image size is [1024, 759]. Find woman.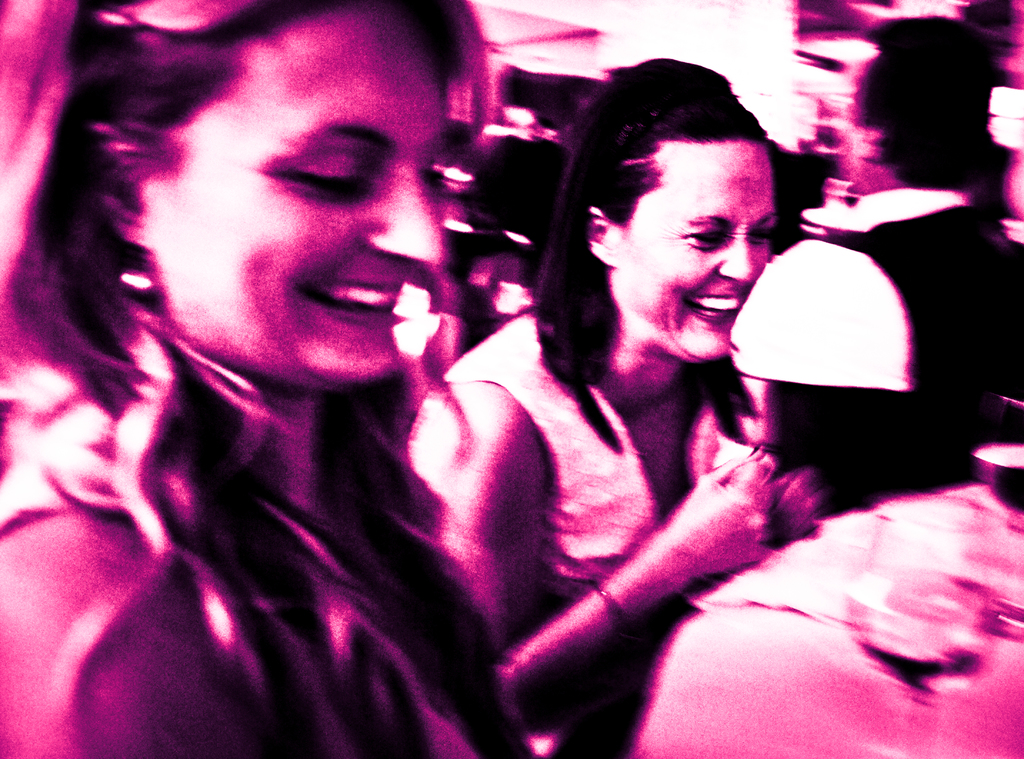
box(400, 55, 830, 758).
